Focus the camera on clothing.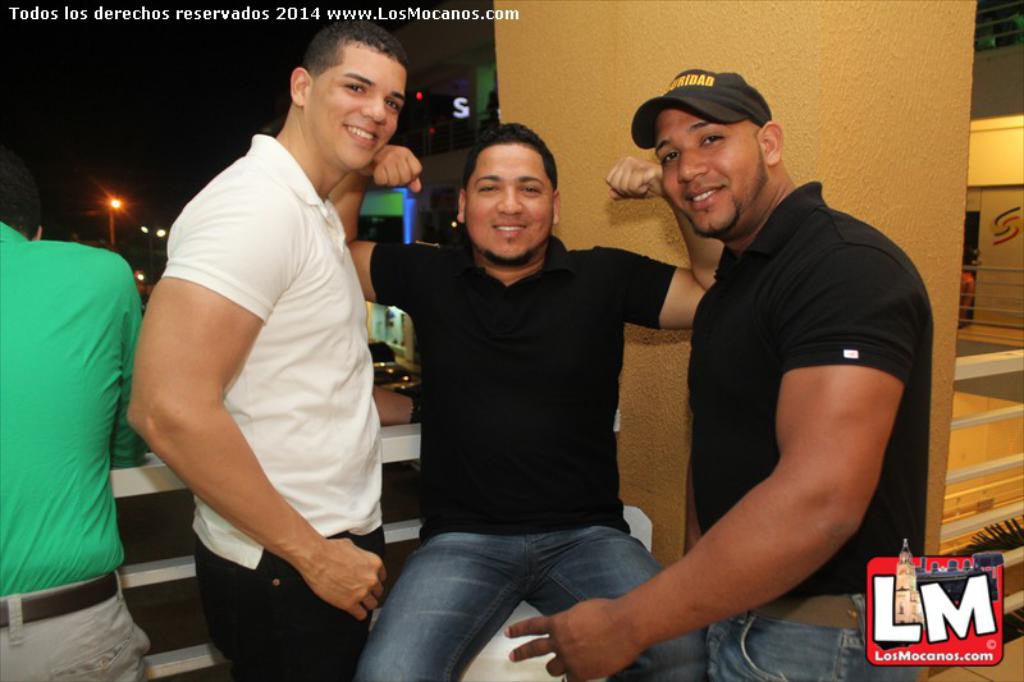
Focus region: box(374, 244, 681, 539).
